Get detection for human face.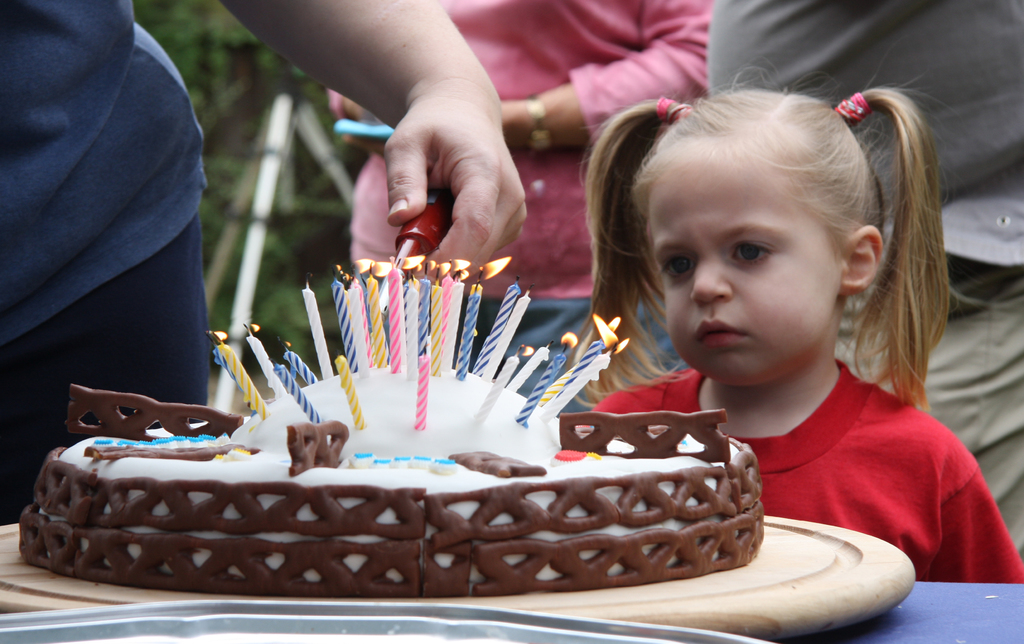
Detection: (left=650, top=142, right=844, bottom=385).
